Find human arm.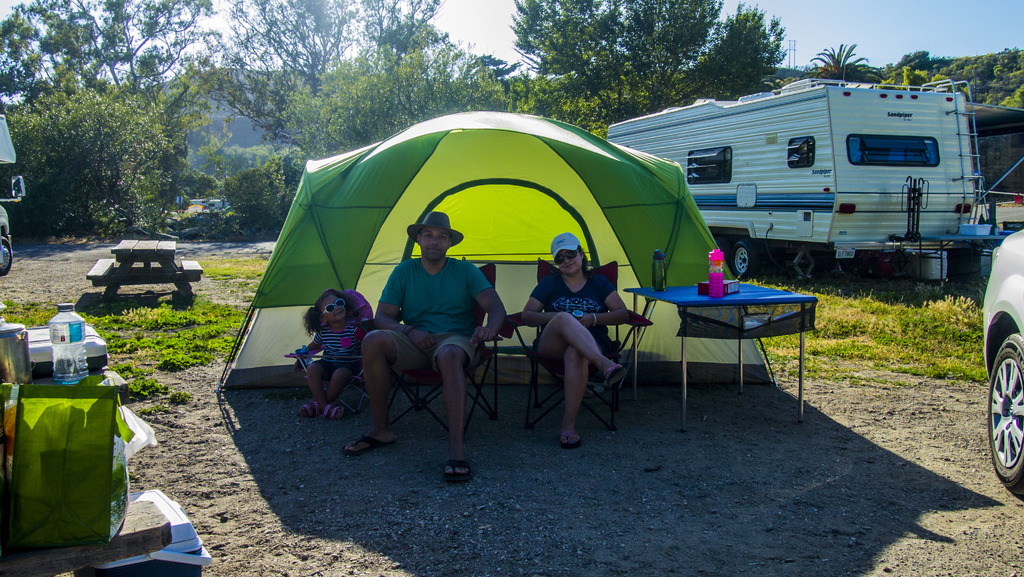
470/259/511/341.
